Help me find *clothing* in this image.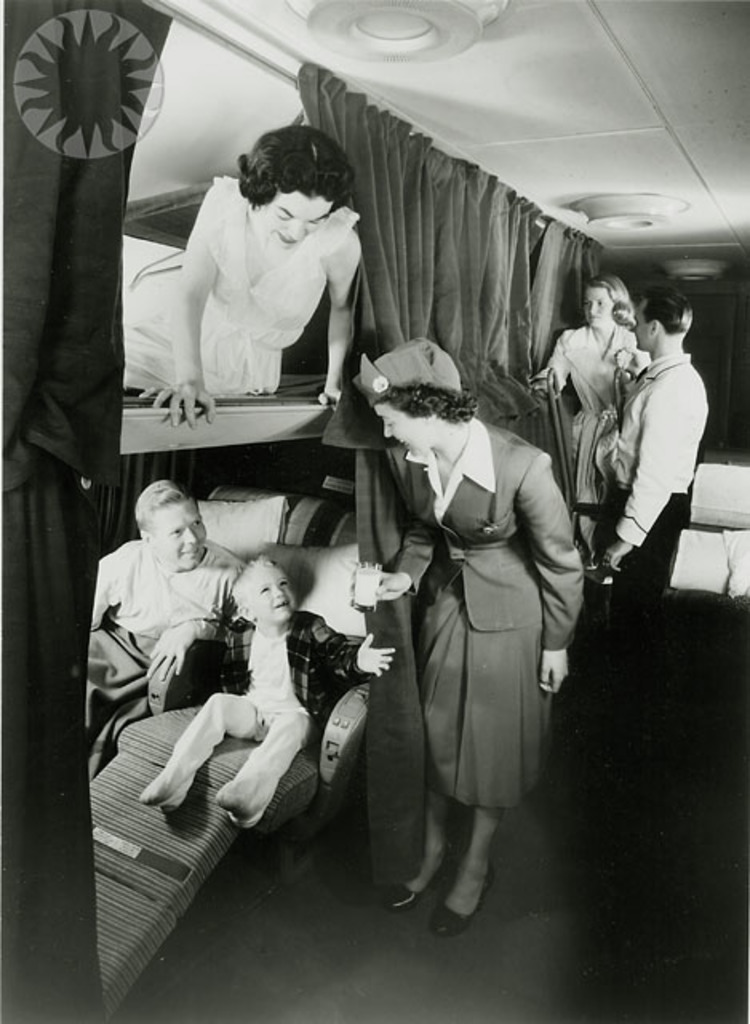
Found it: [x1=150, y1=611, x2=373, y2=789].
